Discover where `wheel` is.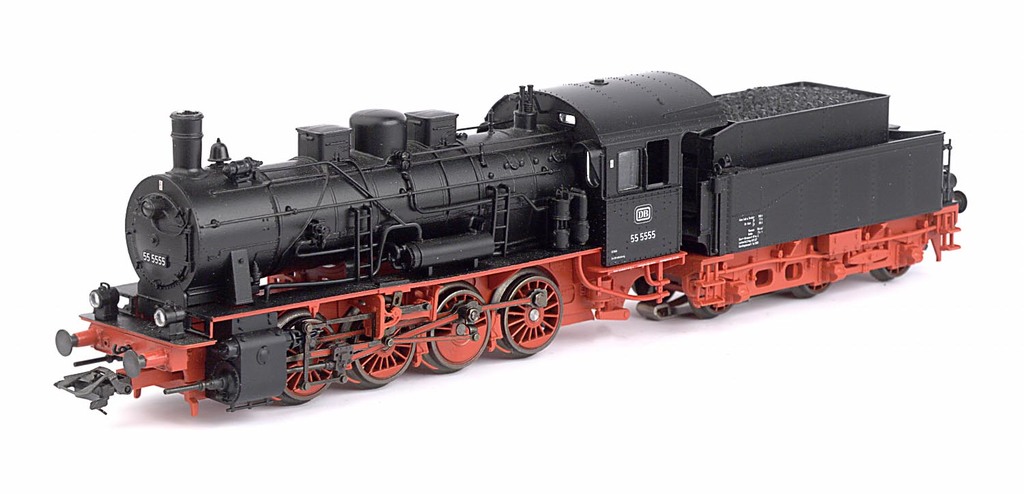
Discovered at 345, 310, 419, 384.
